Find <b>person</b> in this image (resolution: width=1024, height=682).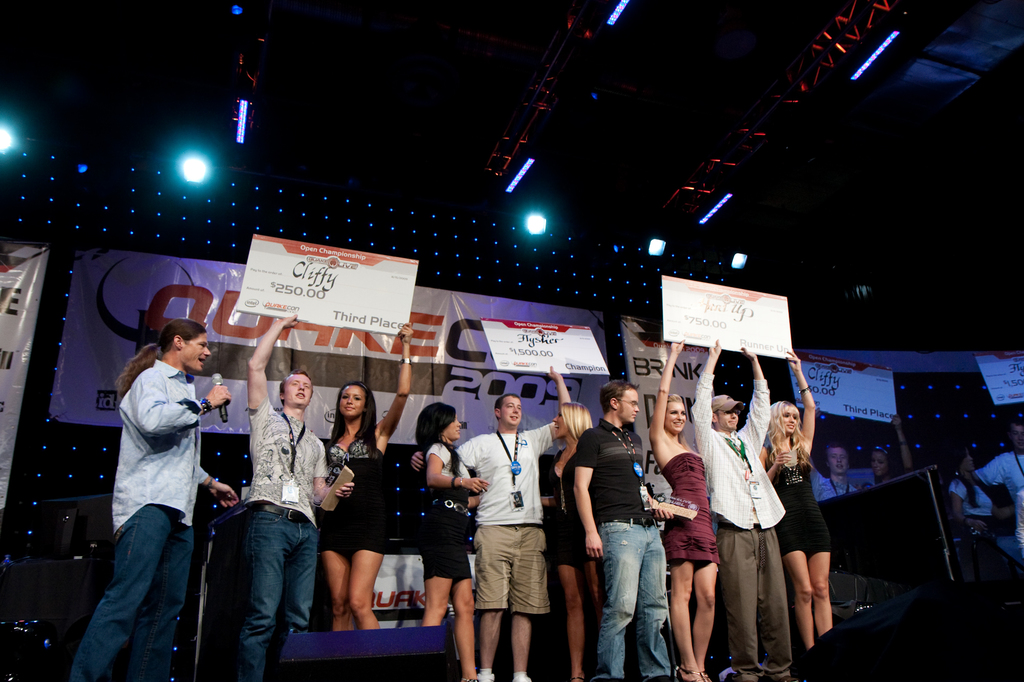
rect(948, 446, 999, 553).
